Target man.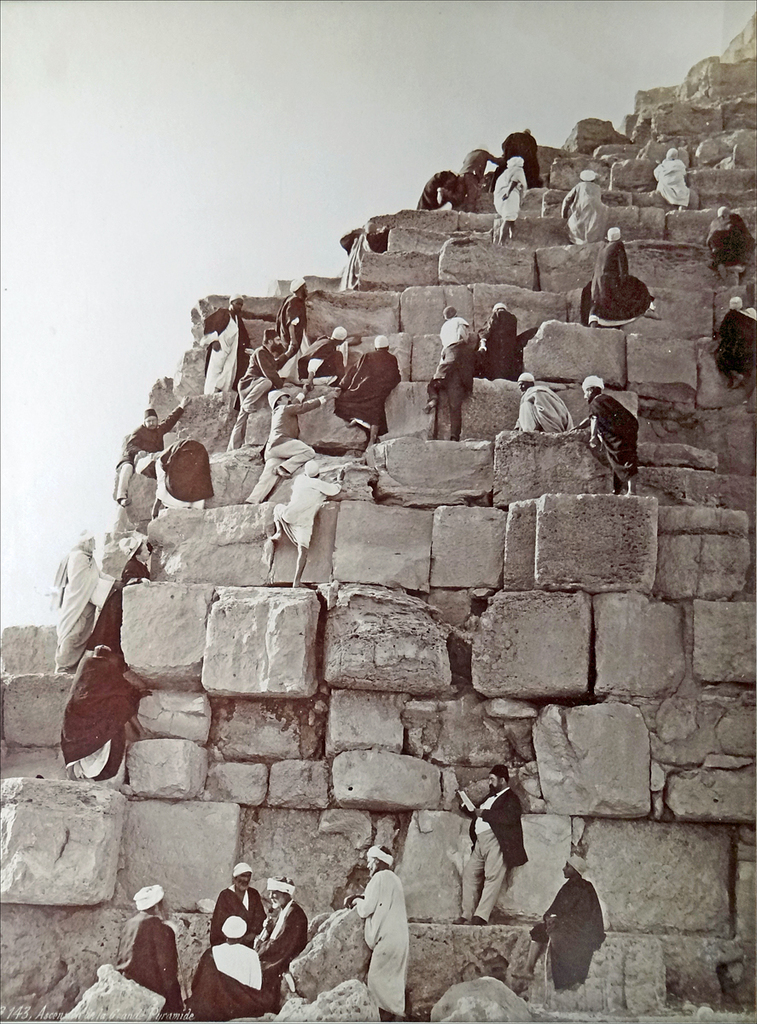
Target region: bbox(191, 912, 278, 1016).
